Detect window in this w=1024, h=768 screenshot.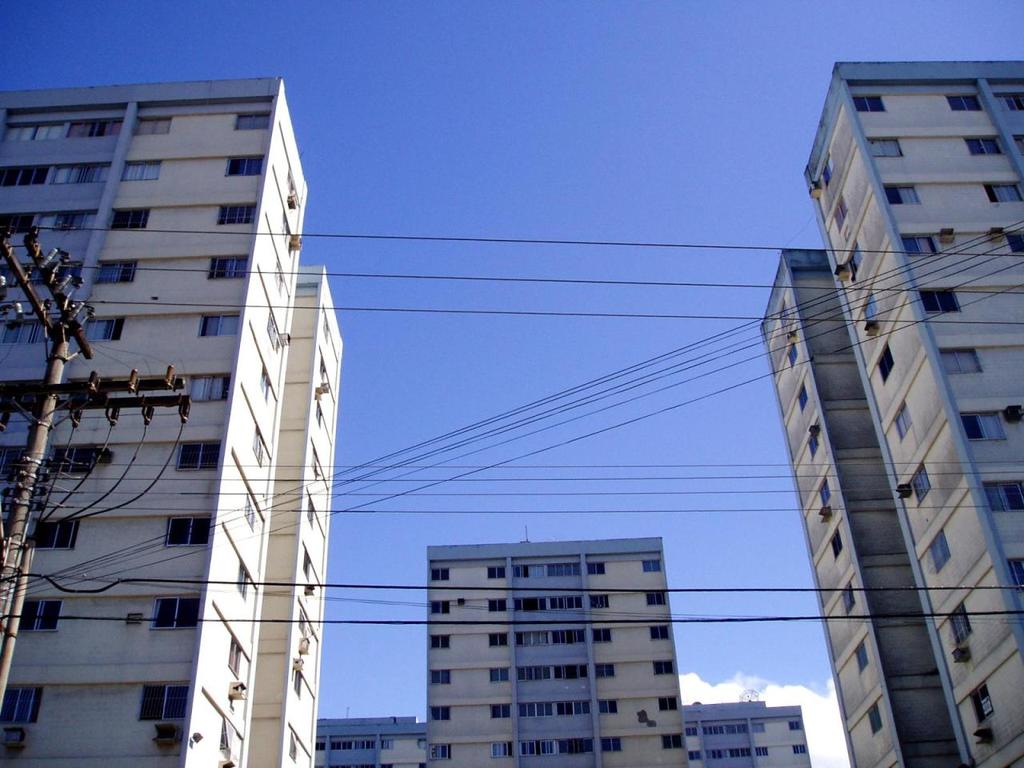
Detection: [left=171, top=436, right=219, bottom=482].
